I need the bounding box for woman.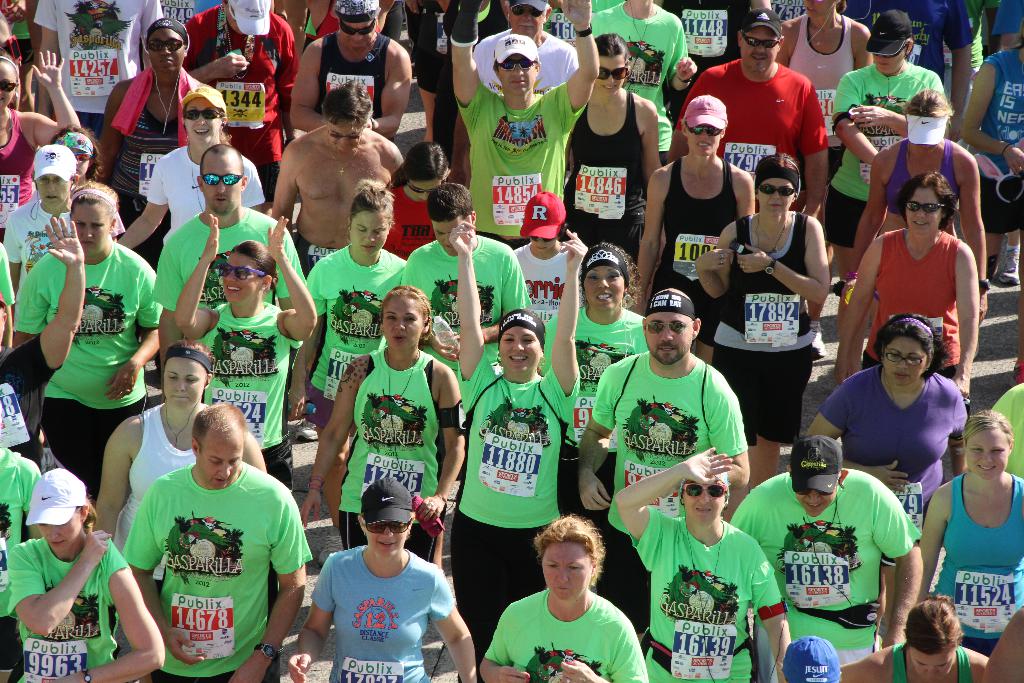
Here it is: [838,84,990,329].
